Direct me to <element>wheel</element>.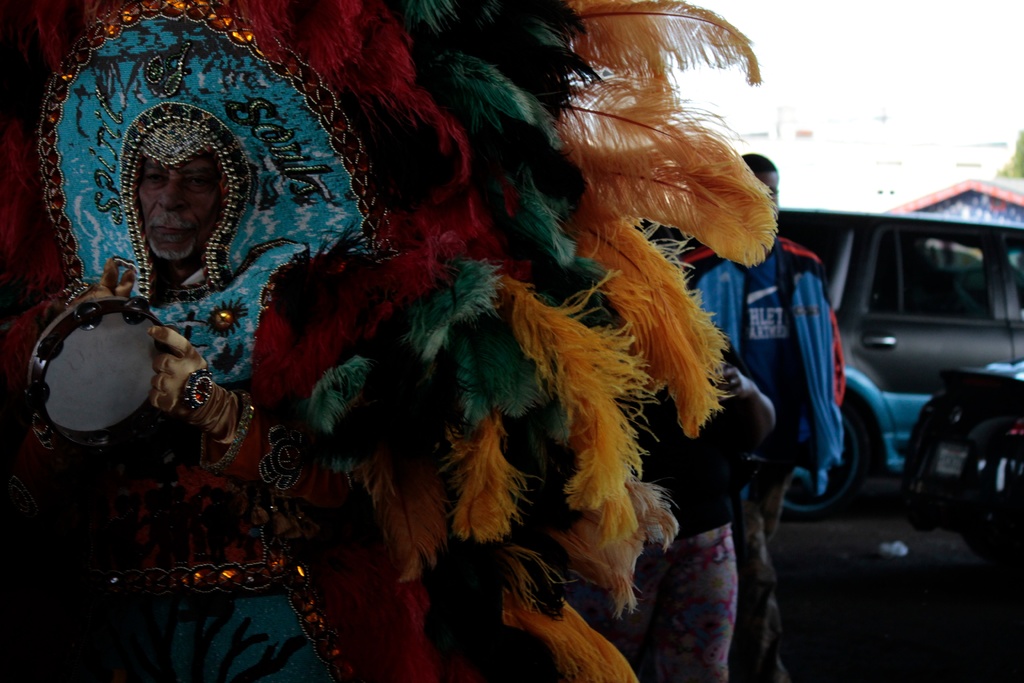
Direction: left=958, top=431, right=1023, bottom=565.
